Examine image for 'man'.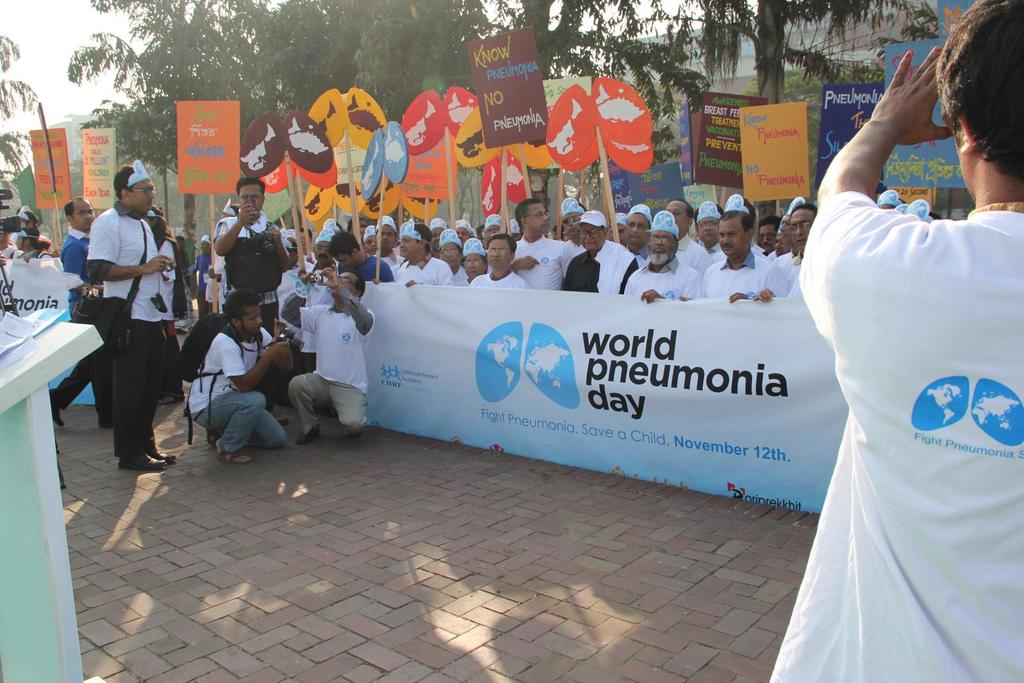
Examination result: <box>630,223,690,312</box>.
